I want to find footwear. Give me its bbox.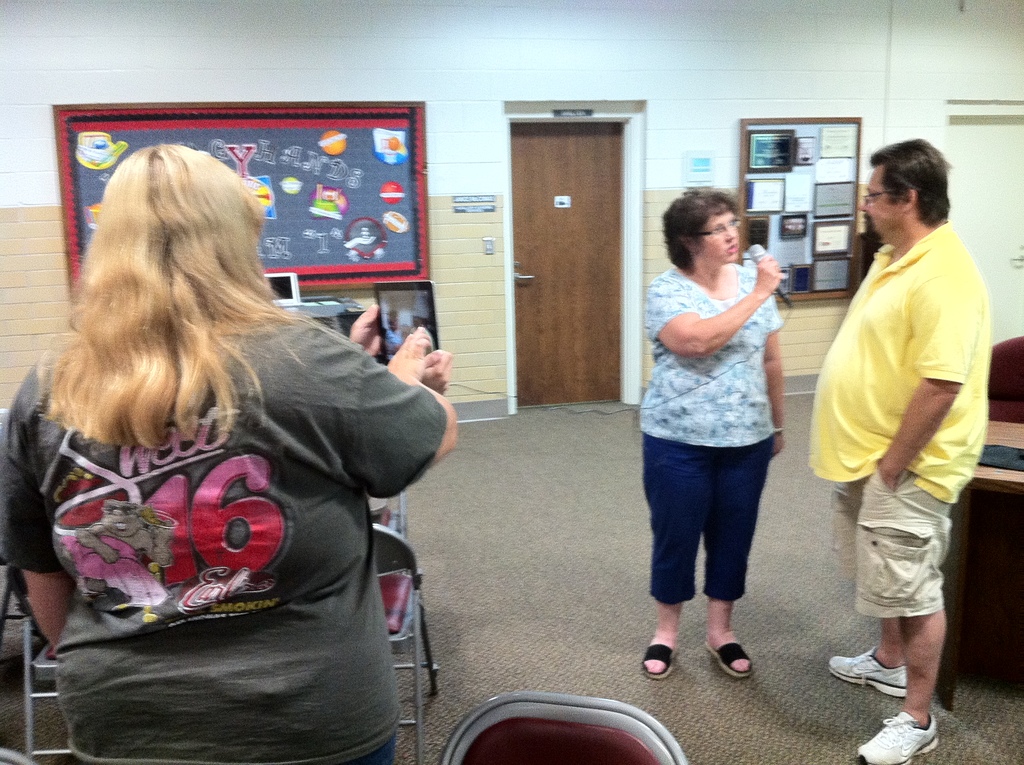
region(852, 708, 946, 764).
